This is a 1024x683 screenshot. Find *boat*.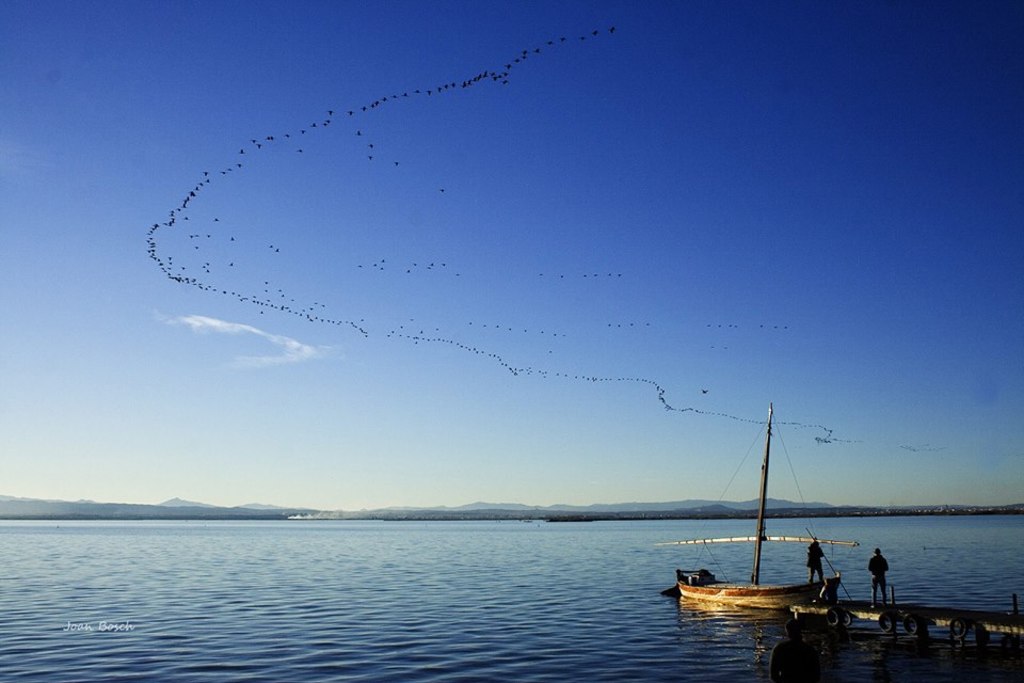
Bounding box: x1=645, y1=431, x2=849, y2=615.
